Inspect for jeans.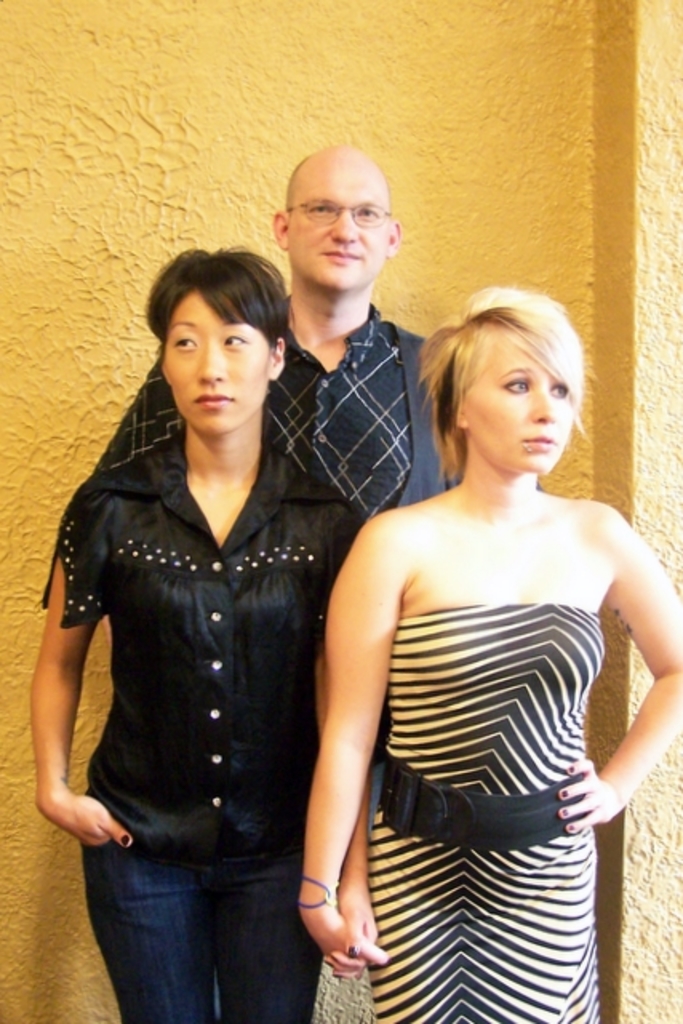
Inspection: 77, 824, 331, 1022.
